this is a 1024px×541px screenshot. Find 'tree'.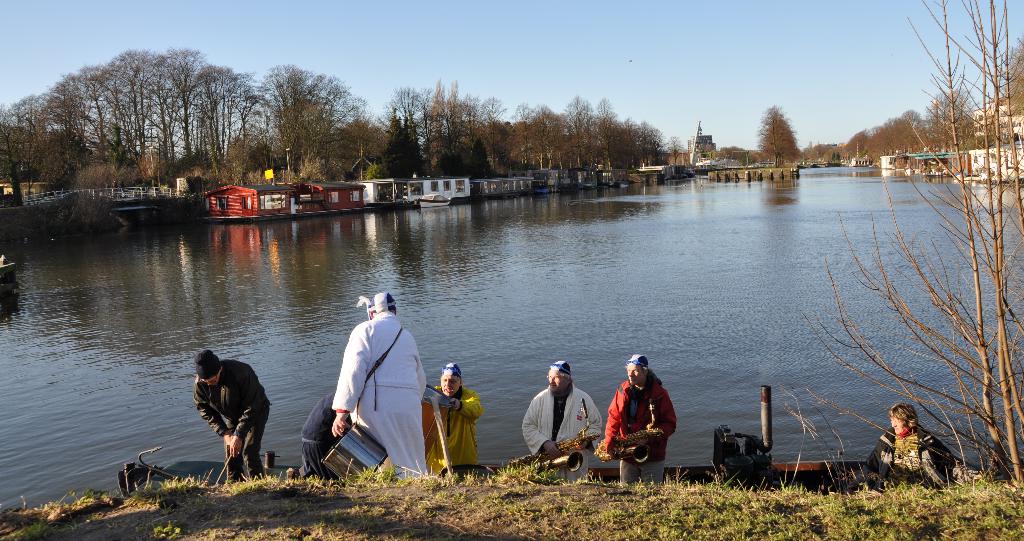
Bounding box: 601,115,628,166.
